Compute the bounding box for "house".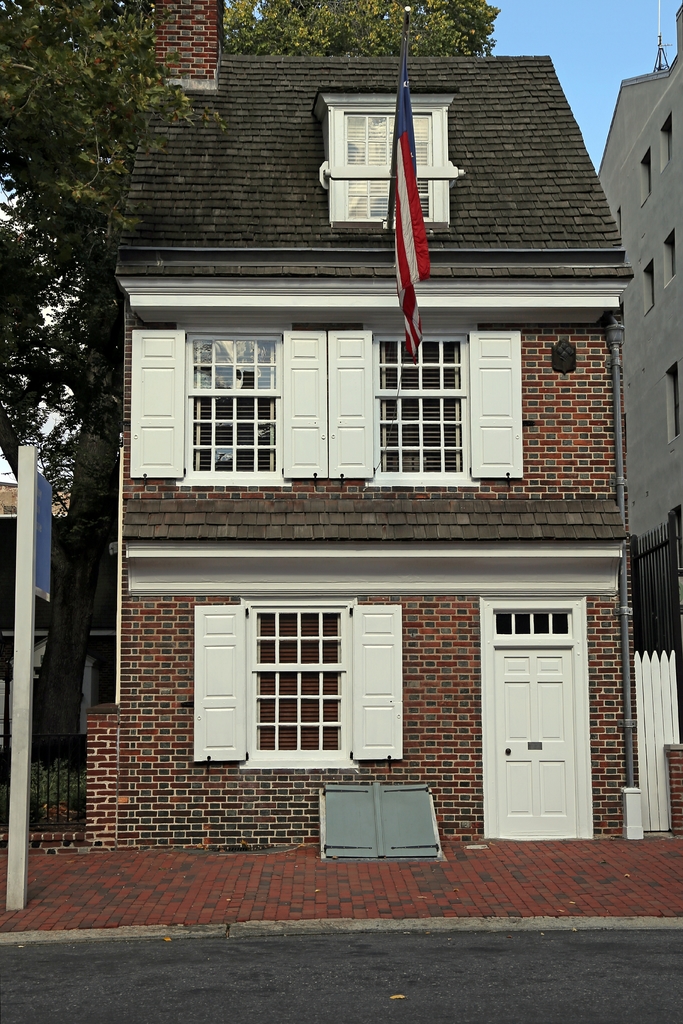
box(586, 49, 682, 692).
